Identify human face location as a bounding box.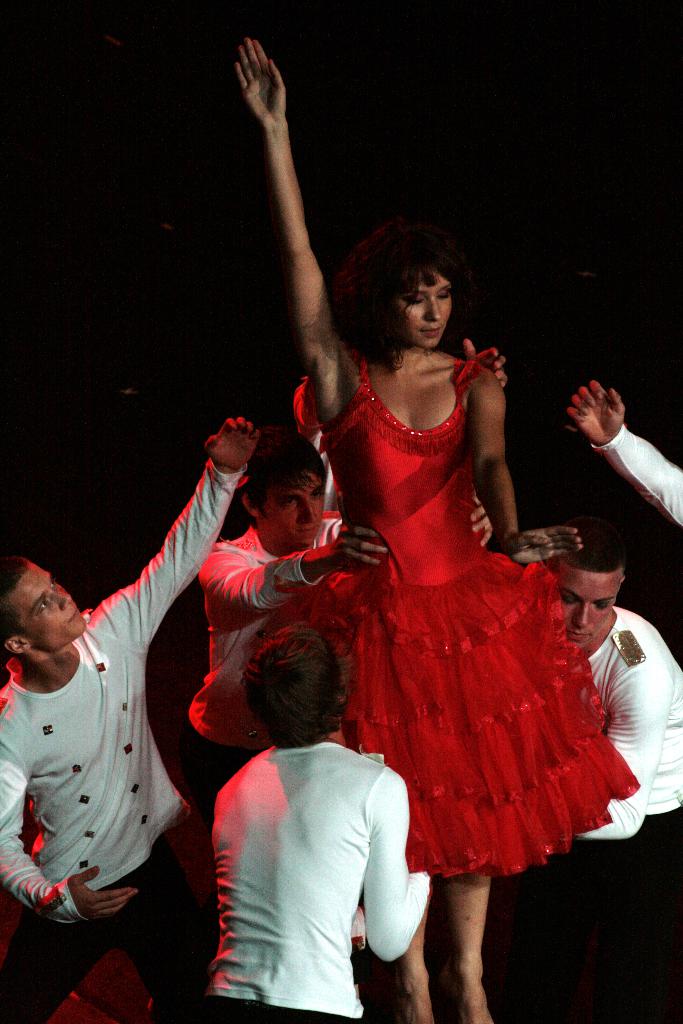
[left=263, top=469, right=329, bottom=552].
